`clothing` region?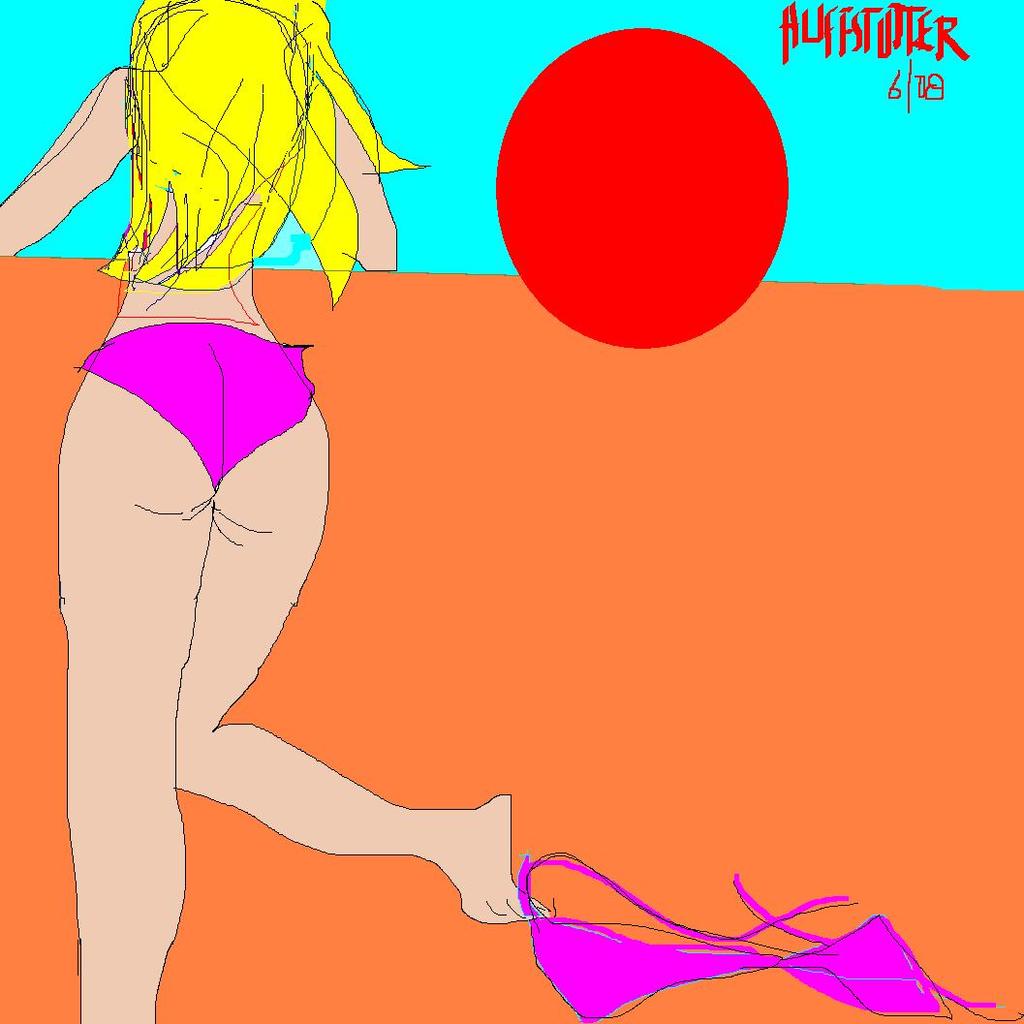
bbox=[76, 319, 314, 496]
